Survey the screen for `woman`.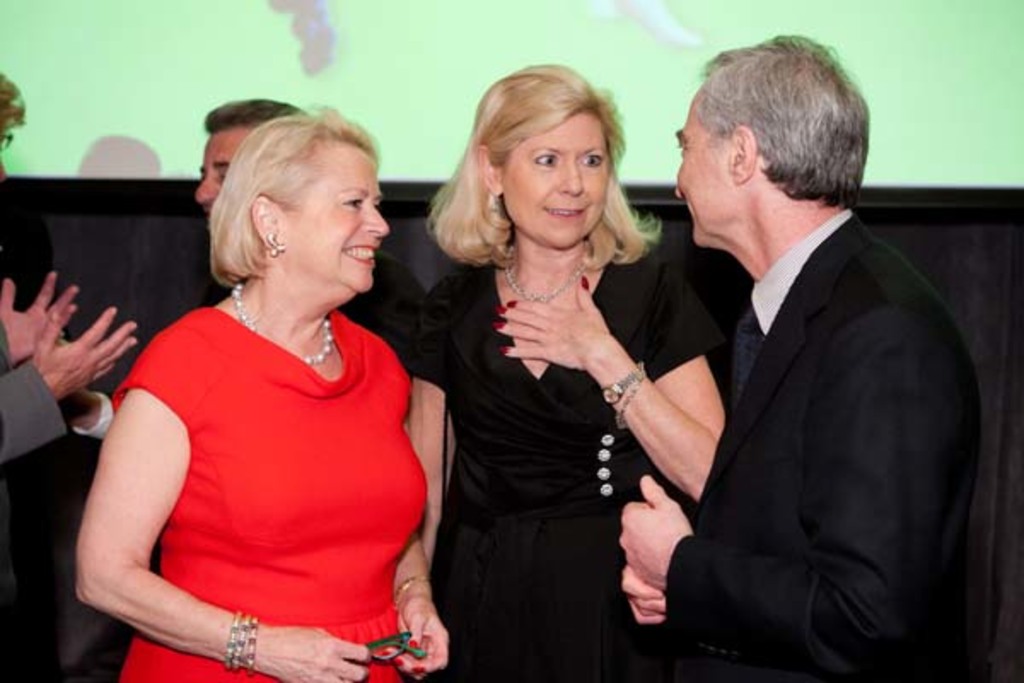
Survey found: (x1=77, y1=109, x2=451, y2=681).
